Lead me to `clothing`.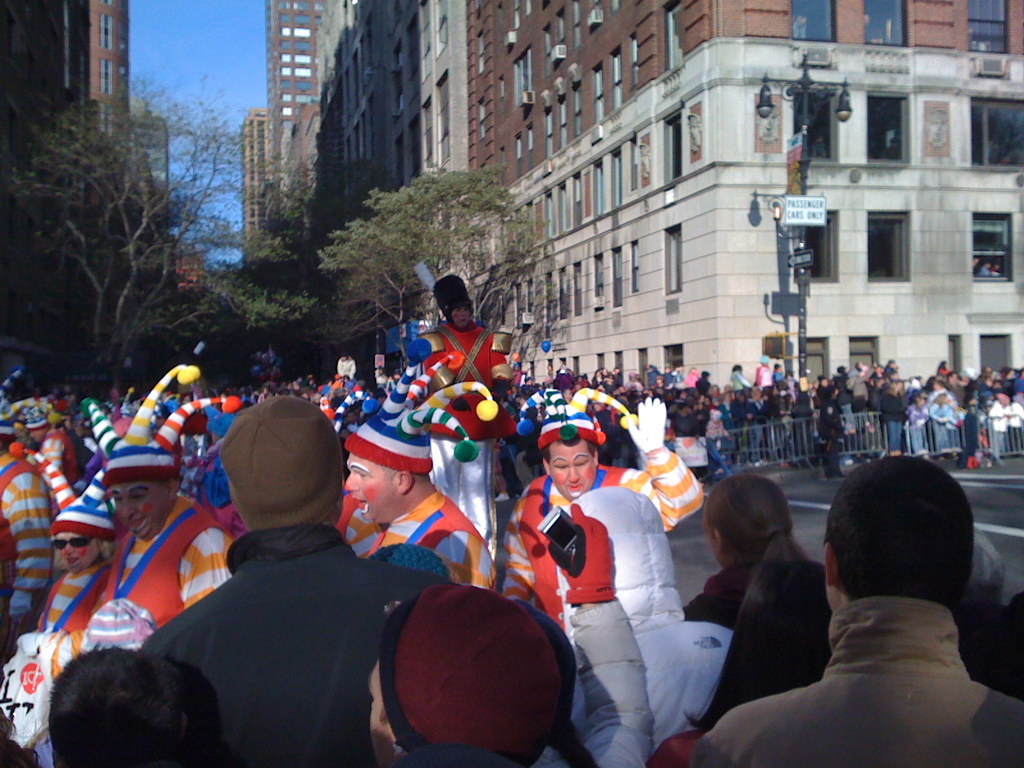
Lead to [x1=952, y1=602, x2=1023, y2=700].
